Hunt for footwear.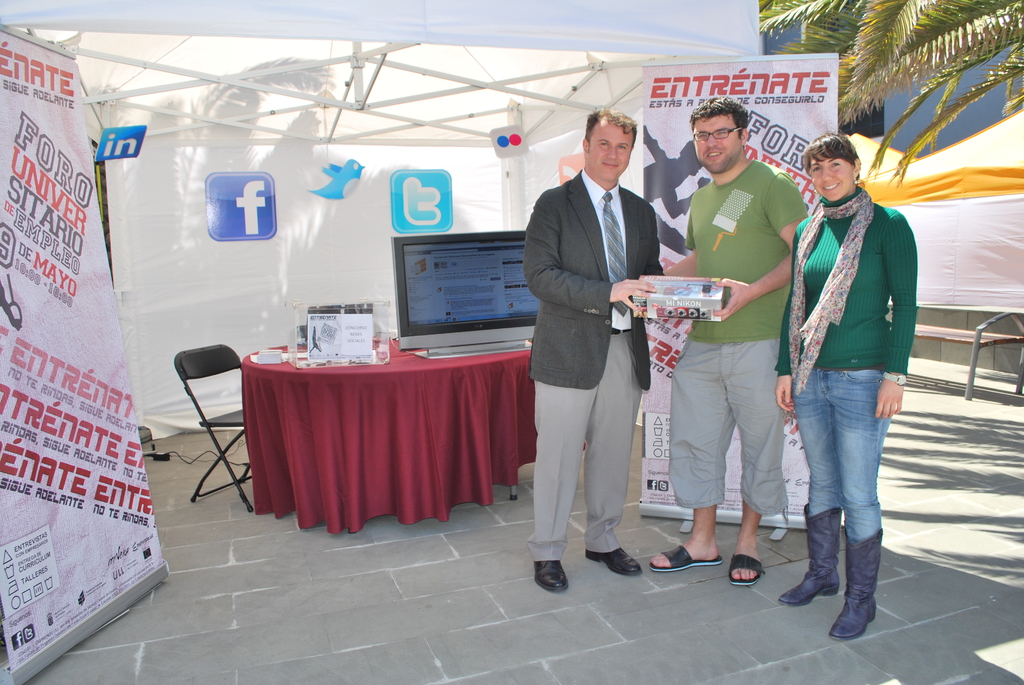
Hunted down at select_region(582, 547, 644, 572).
